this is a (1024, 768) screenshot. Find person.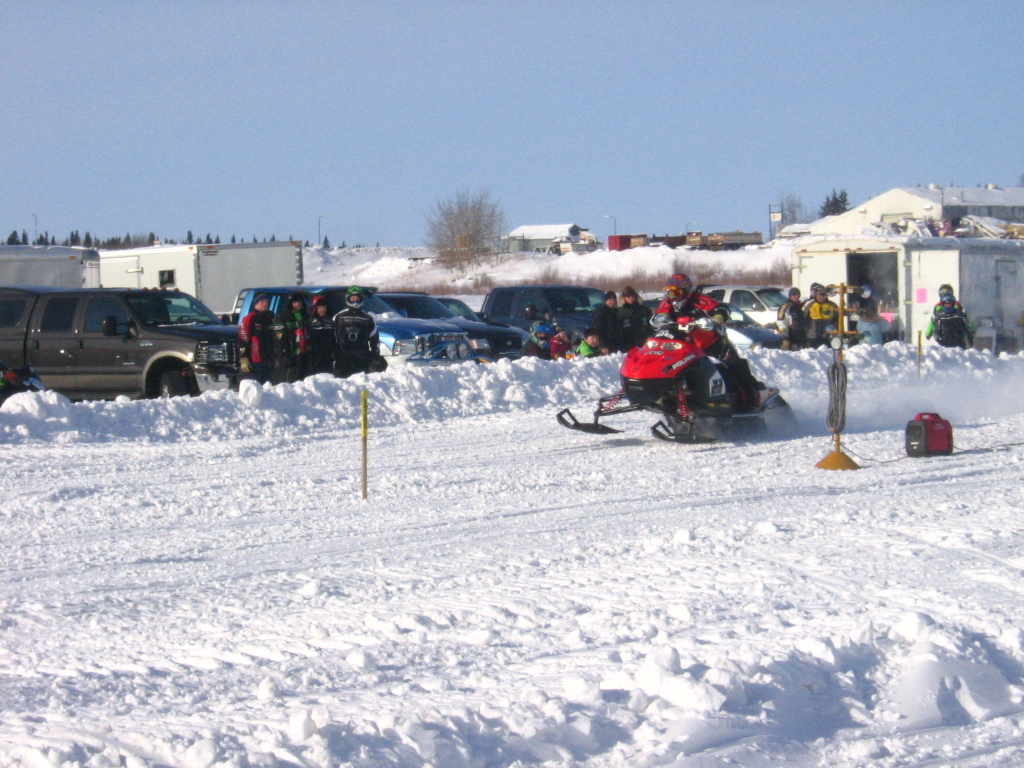
Bounding box: x1=573, y1=330, x2=603, y2=358.
